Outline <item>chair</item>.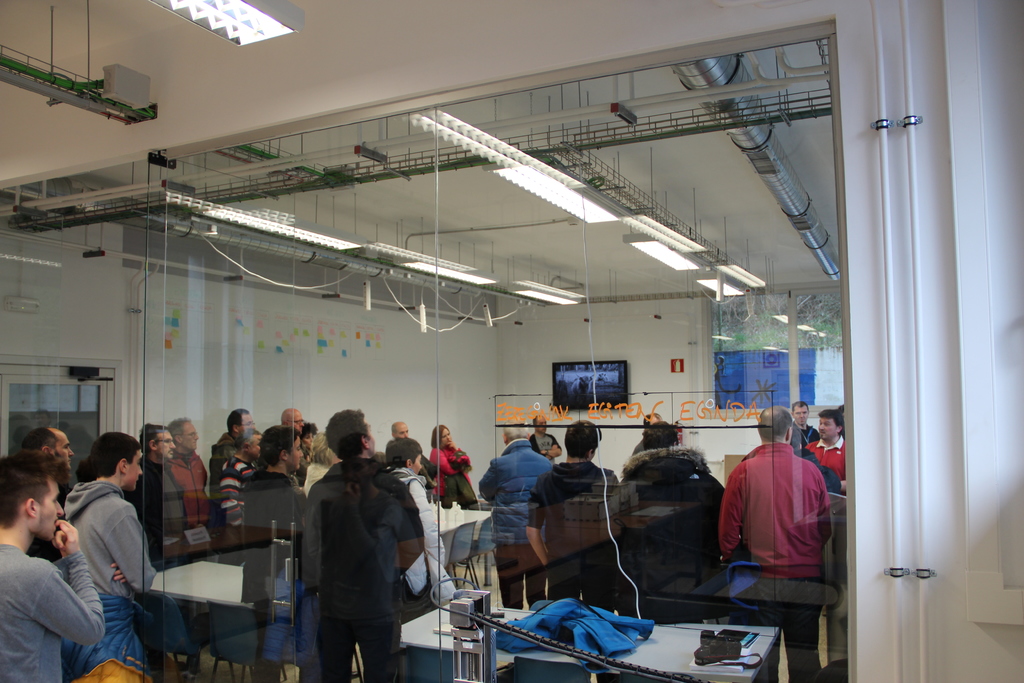
Outline: [left=459, top=514, right=499, bottom=591].
